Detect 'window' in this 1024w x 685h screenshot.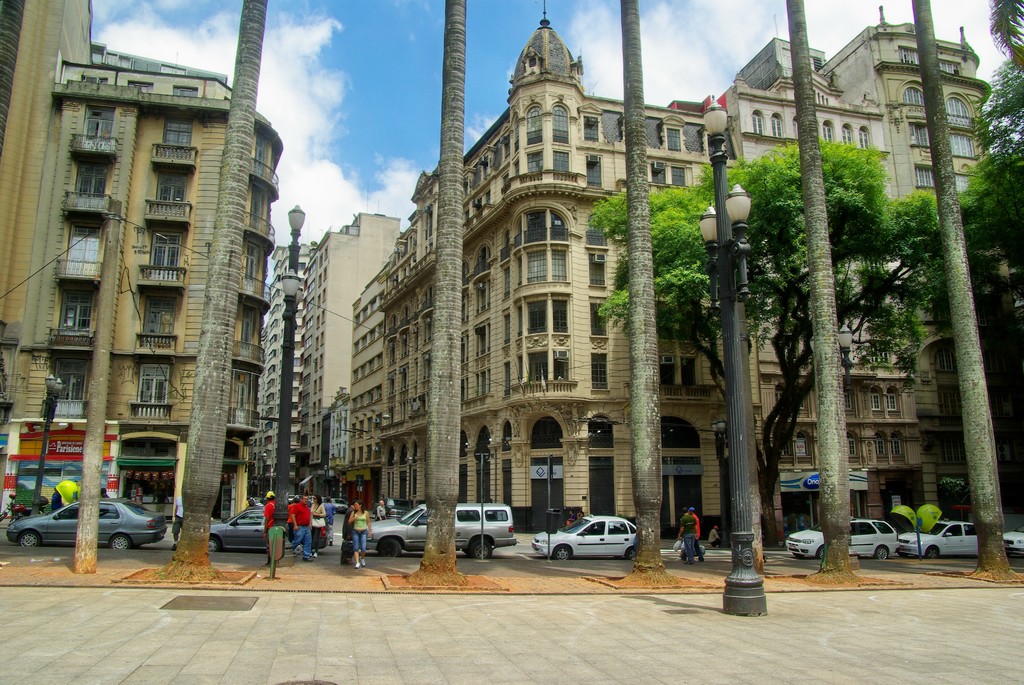
Detection: bbox(63, 216, 99, 271).
